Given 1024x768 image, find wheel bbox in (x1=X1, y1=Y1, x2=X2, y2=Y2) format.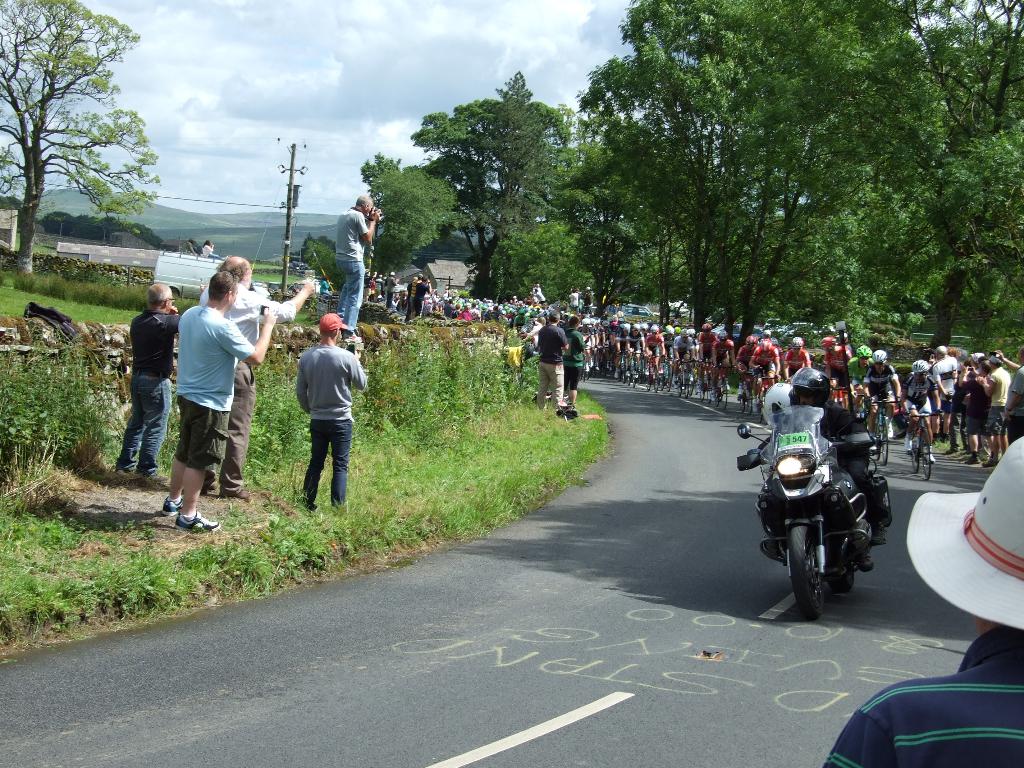
(x1=794, y1=521, x2=822, y2=618).
